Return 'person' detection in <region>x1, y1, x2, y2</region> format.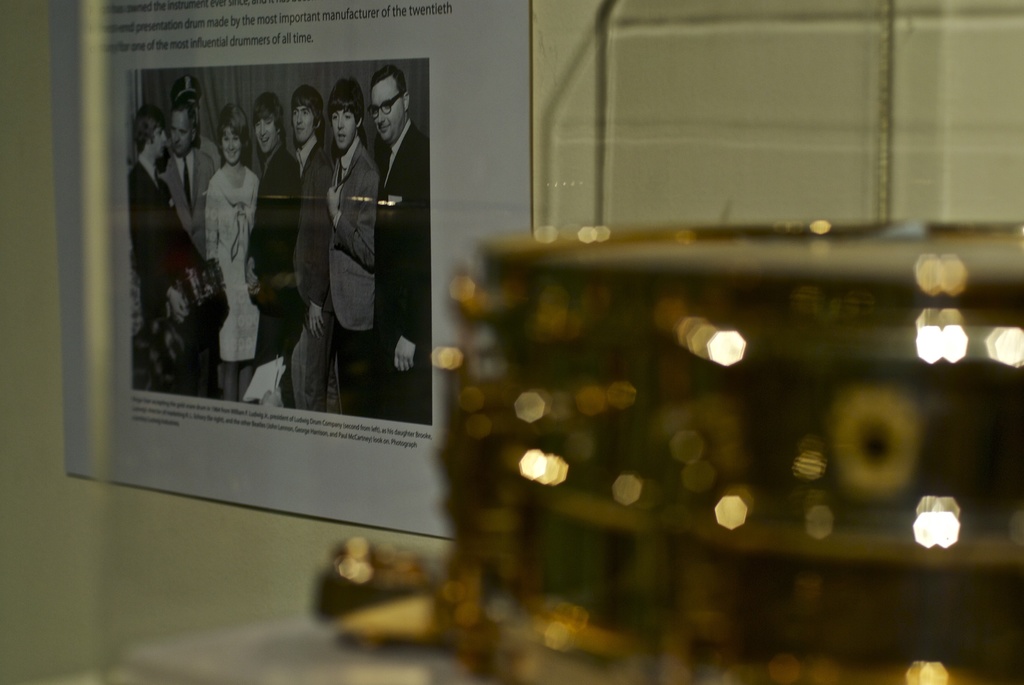
<region>300, 87, 387, 407</region>.
